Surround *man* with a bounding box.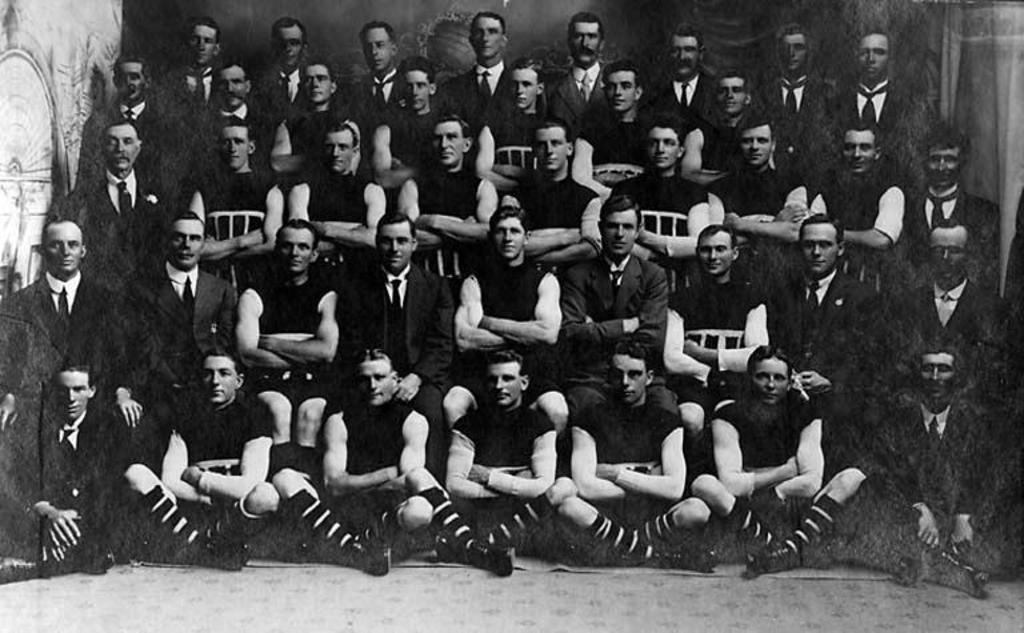
pyautogui.locateOnScreen(260, 345, 447, 570).
